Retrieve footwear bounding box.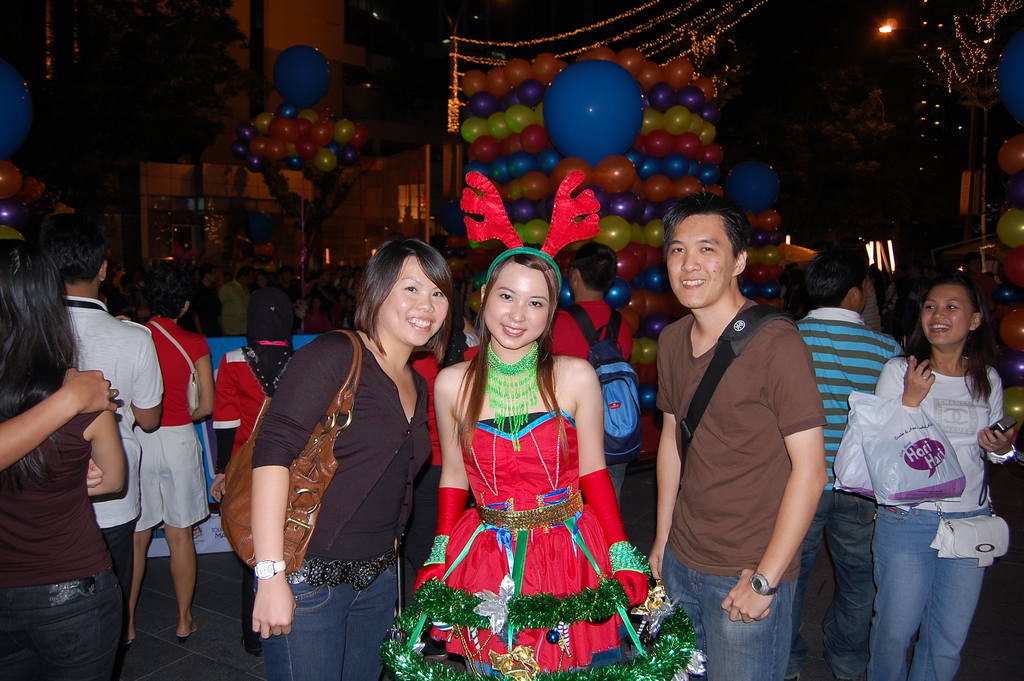
Bounding box: BBox(175, 619, 200, 643).
